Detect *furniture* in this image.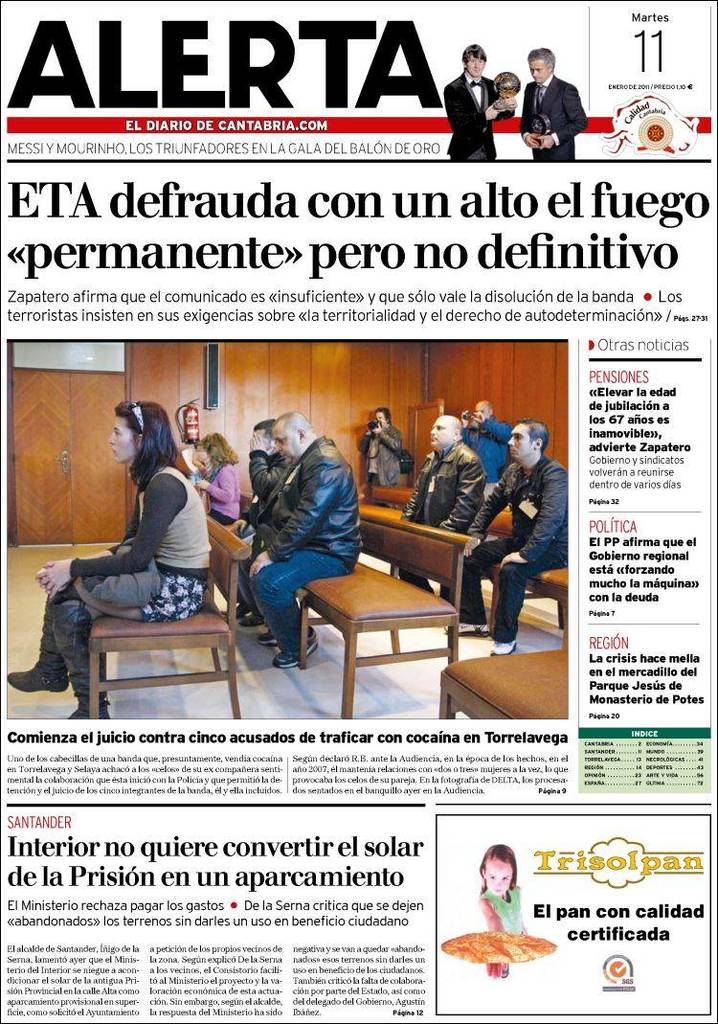
Detection: bbox(437, 643, 573, 721).
